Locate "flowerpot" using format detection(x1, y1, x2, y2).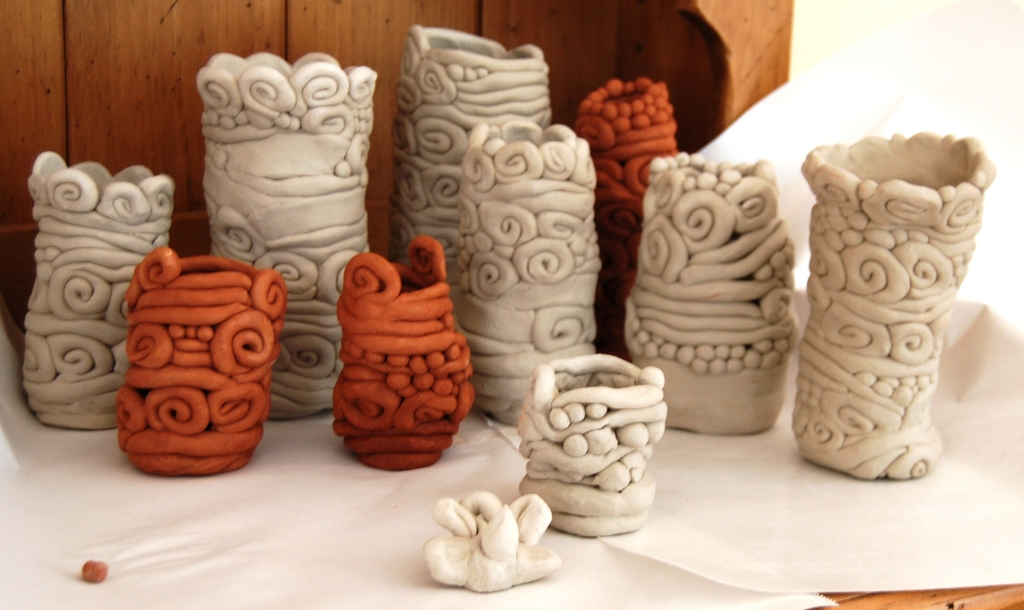
detection(801, 129, 1000, 474).
